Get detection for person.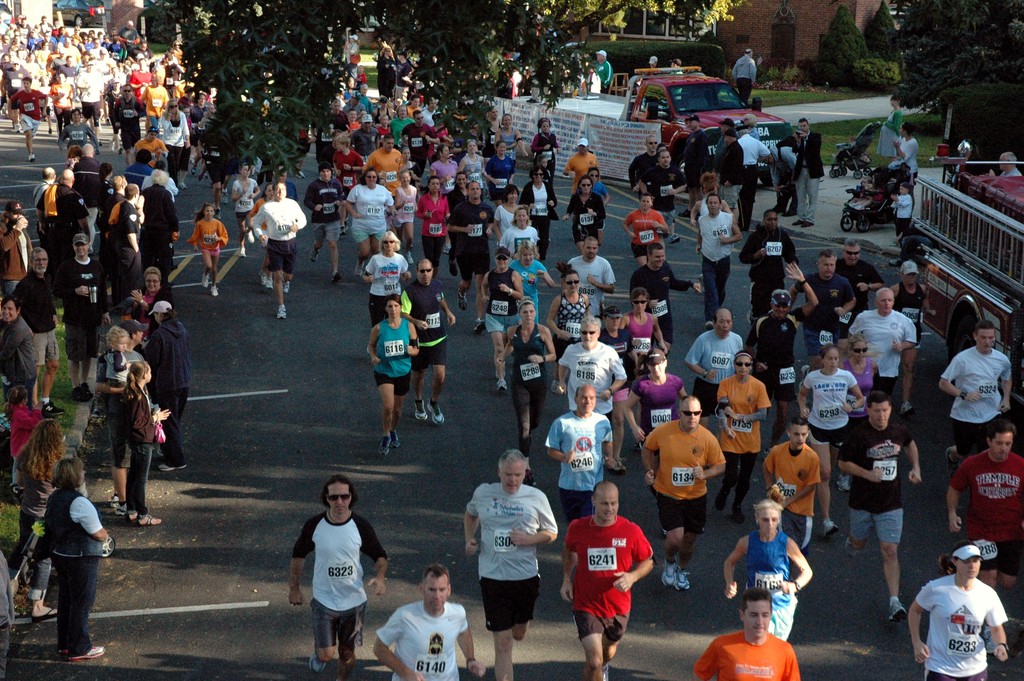
Detection: locate(309, 166, 349, 272).
